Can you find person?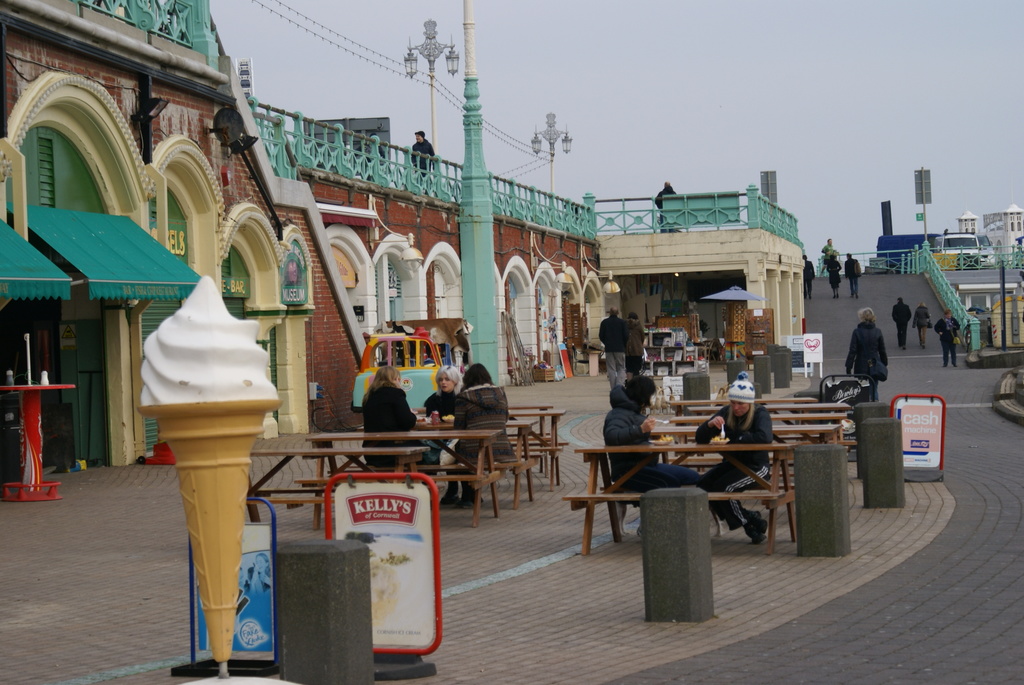
Yes, bounding box: region(619, 309, 650, 374).
